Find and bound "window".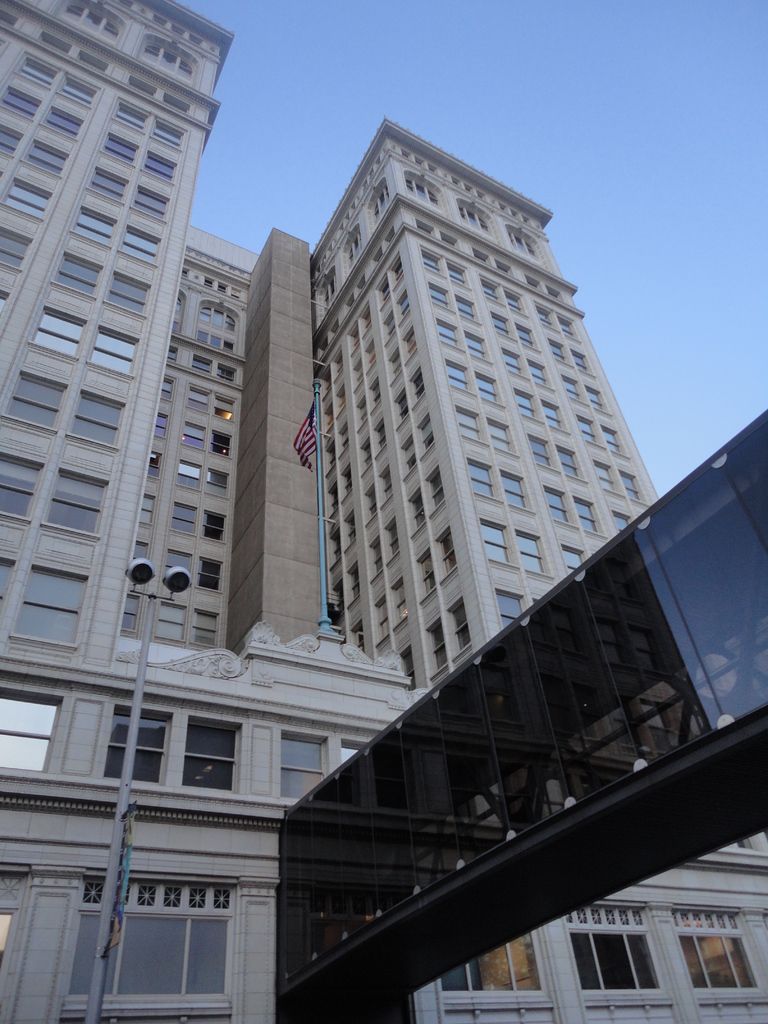
Bound: 139 151 177 184.
